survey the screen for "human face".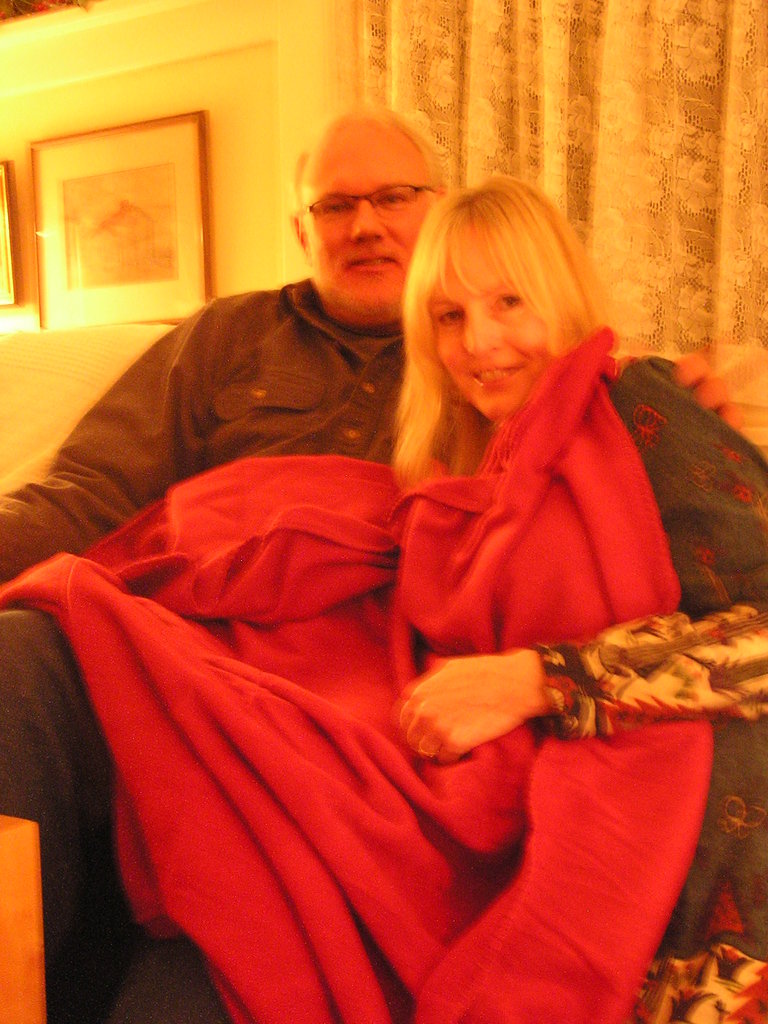
Survey found: x1=429, y1=239, x2=557, y2=415.
